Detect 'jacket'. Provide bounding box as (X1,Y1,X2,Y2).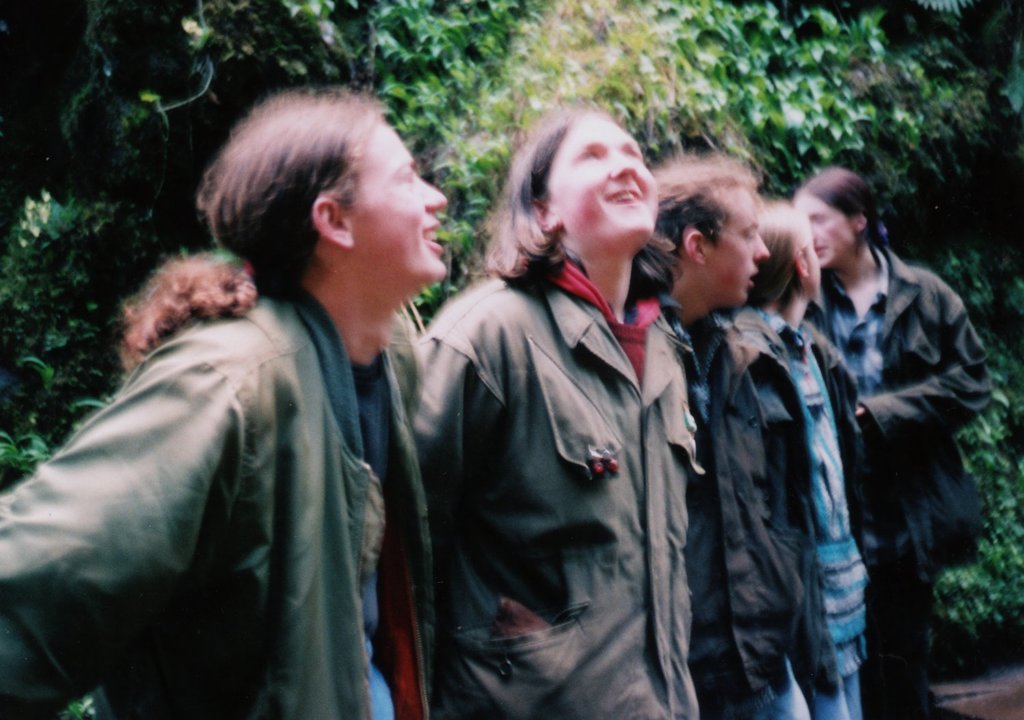
(805,240,997,588).
